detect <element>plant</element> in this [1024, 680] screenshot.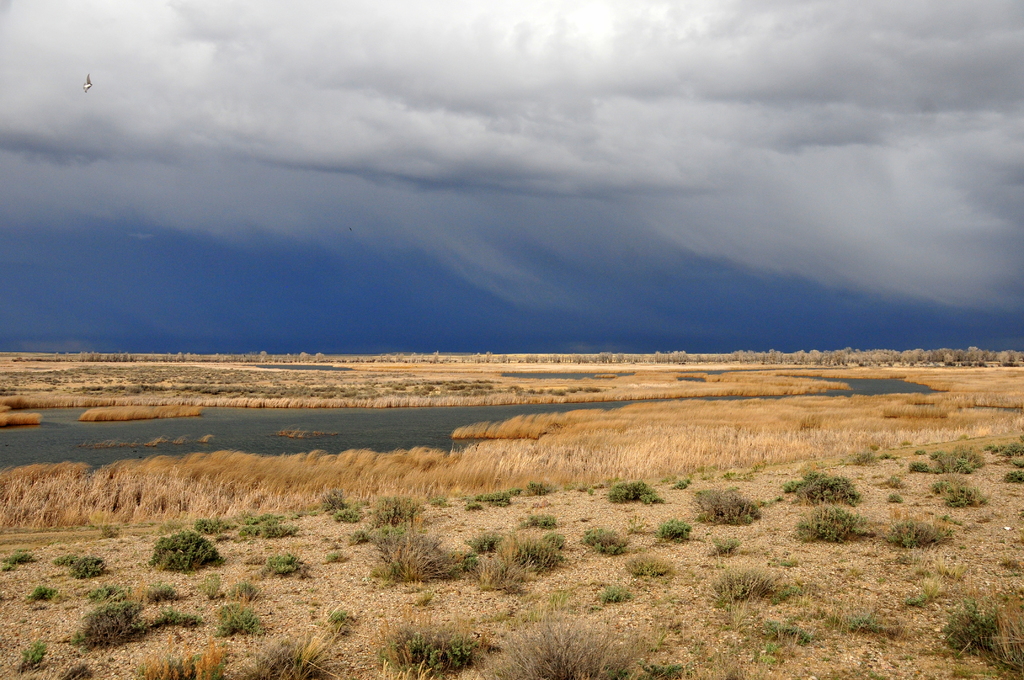
Detection: select_region(921, 595, 1011, 679).
